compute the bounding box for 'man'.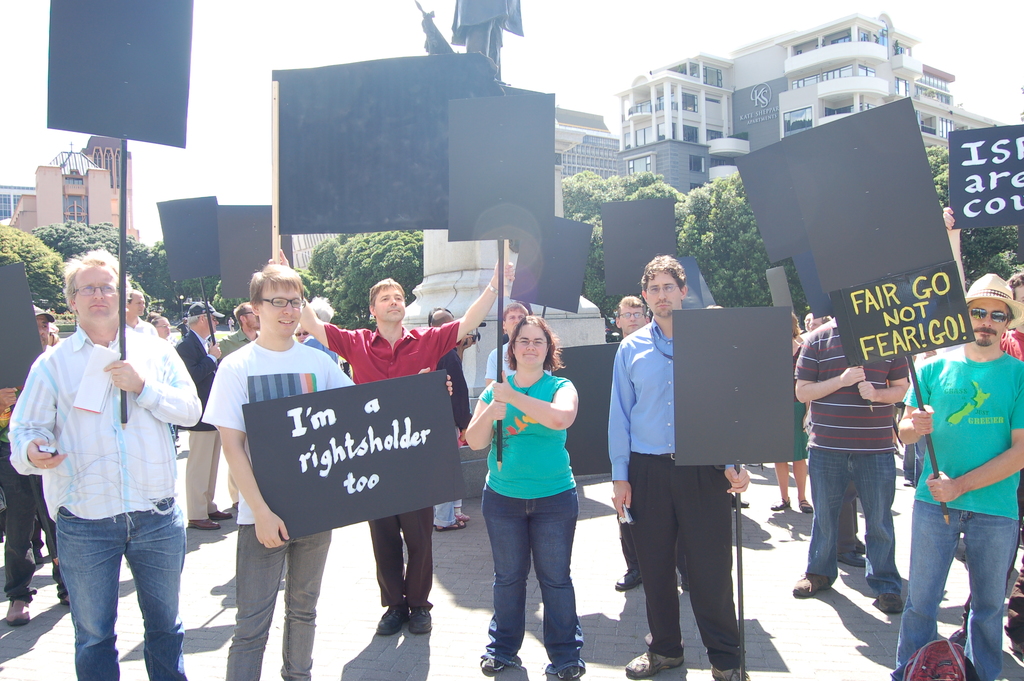
<bbox>172, 296, 225, 530</bbox>.
